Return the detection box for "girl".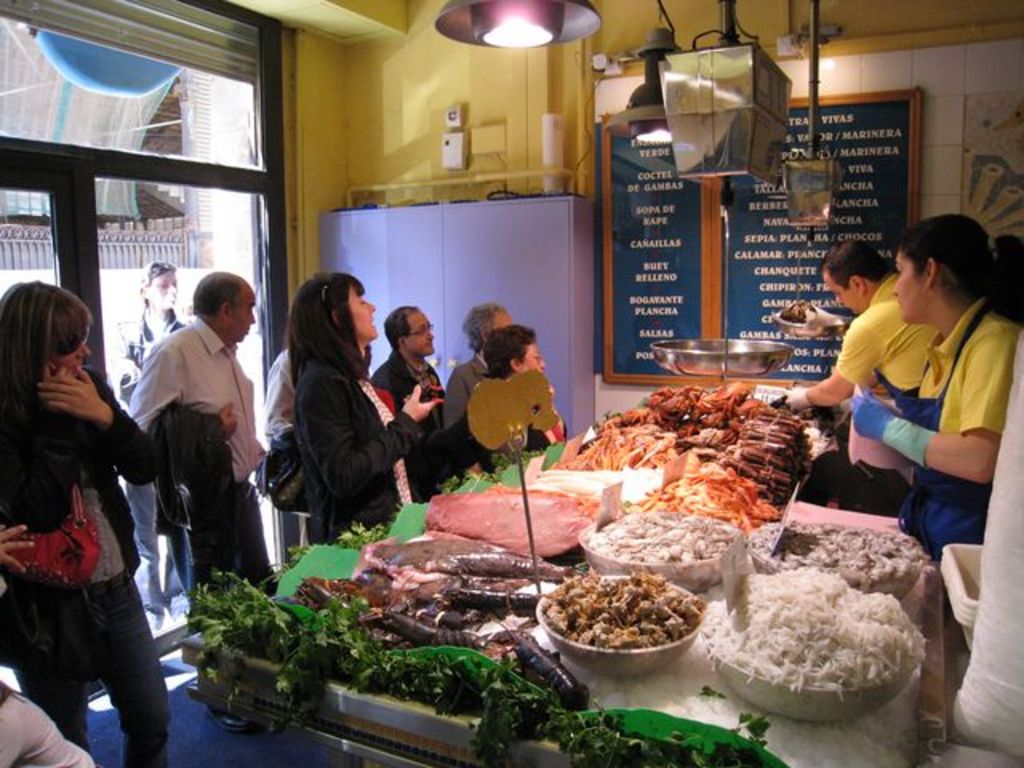
[283,274,437,546].
